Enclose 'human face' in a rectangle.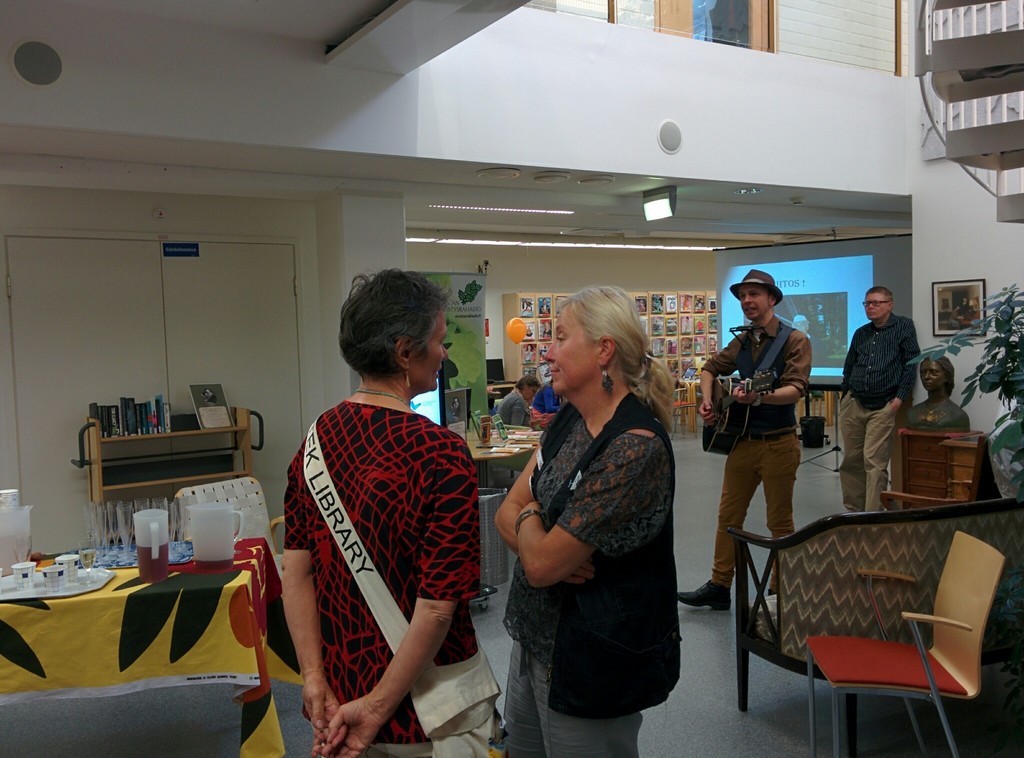
(737,285,771,319).
